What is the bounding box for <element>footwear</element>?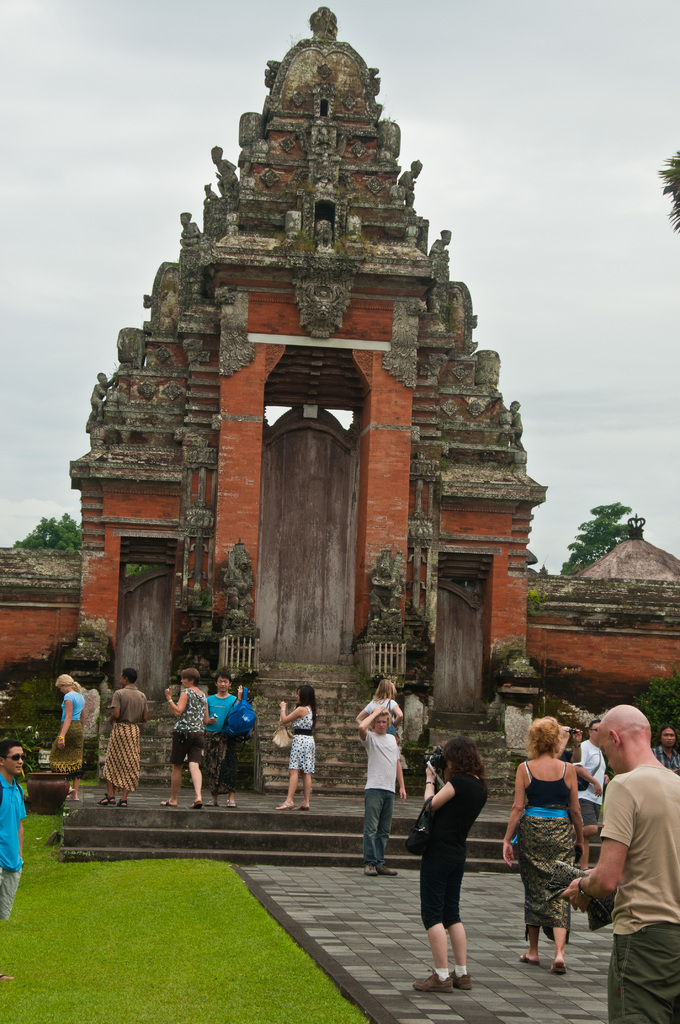
pyautogui.locateOnScreen(118, 801, 128, 810).
